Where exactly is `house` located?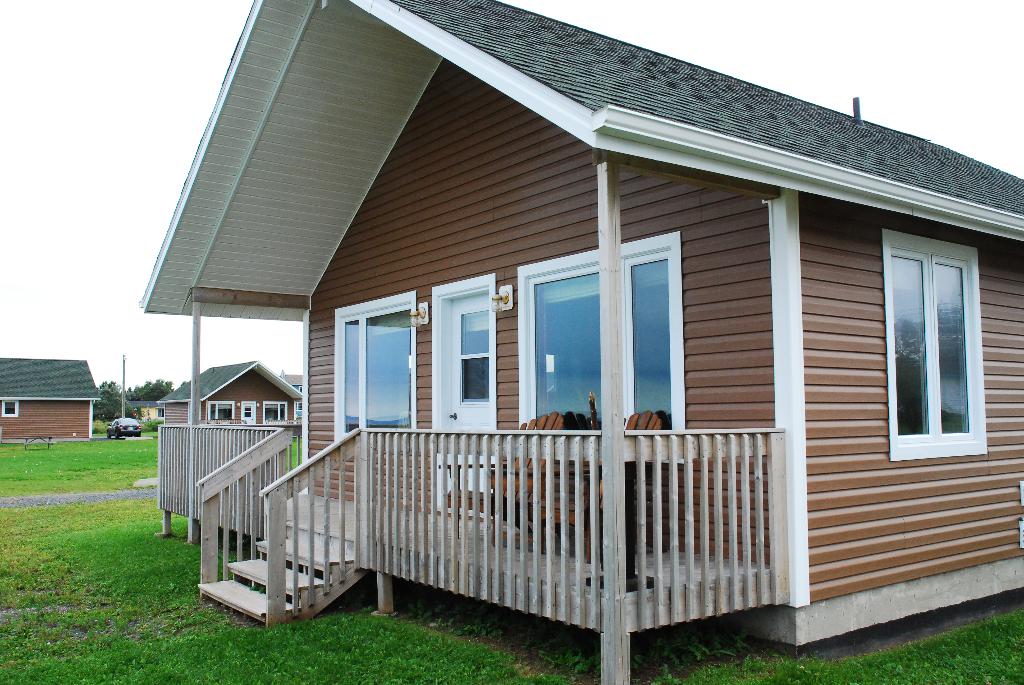
Its bounding box is pyautogui.locateOnScreen(110, 0, 1023, 684).
